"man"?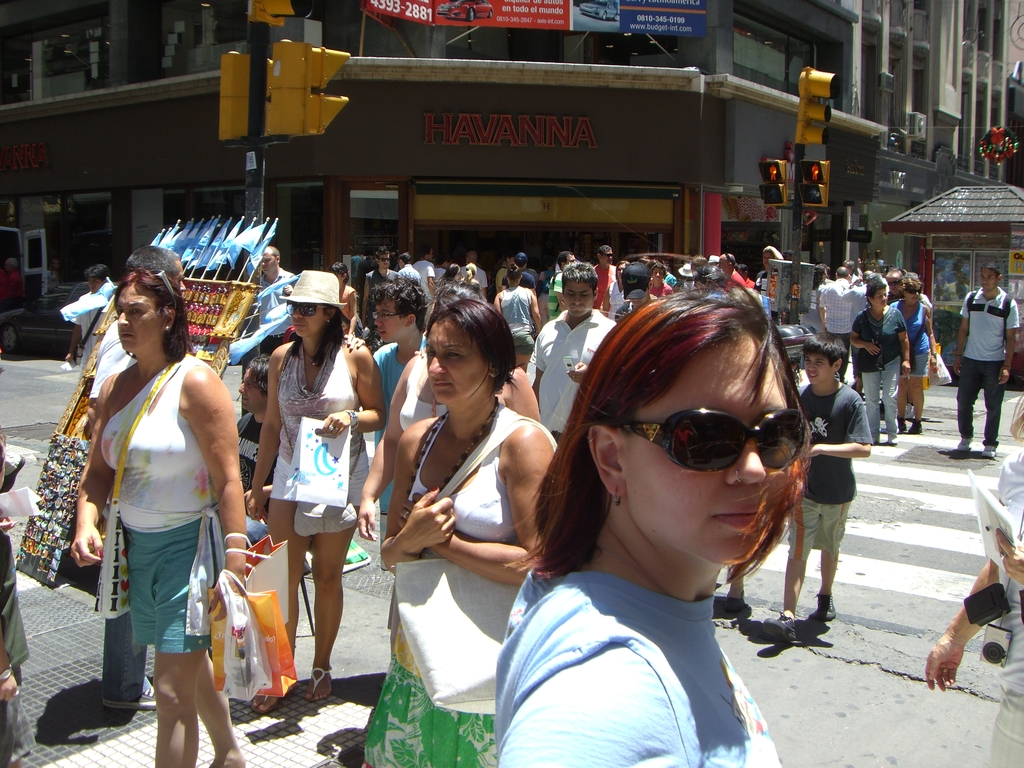
<box>369,269,429,510</box>
